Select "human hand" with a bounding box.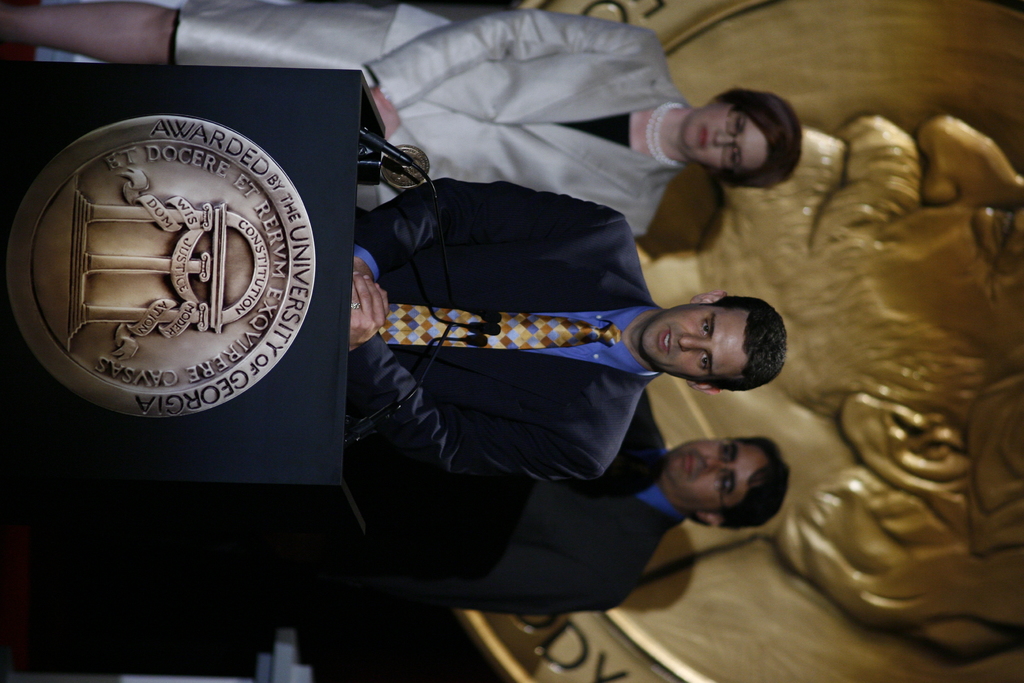
371:86:401:139.
